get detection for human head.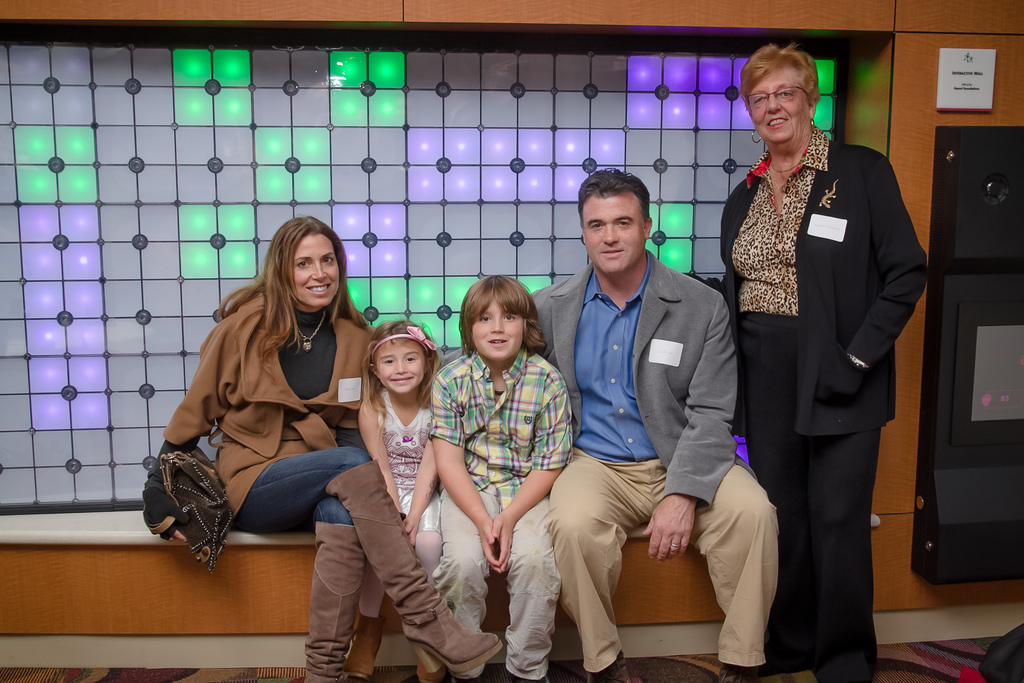
Detection: <box>582,172,653,273</box>.
